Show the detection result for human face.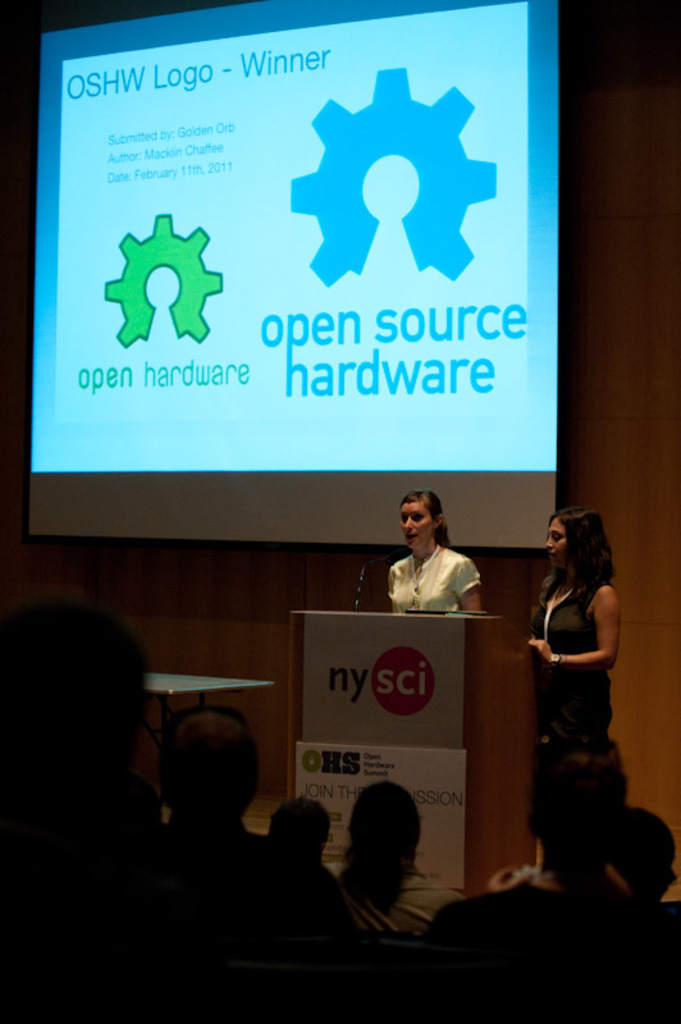
(397, 502, 435, 547).
